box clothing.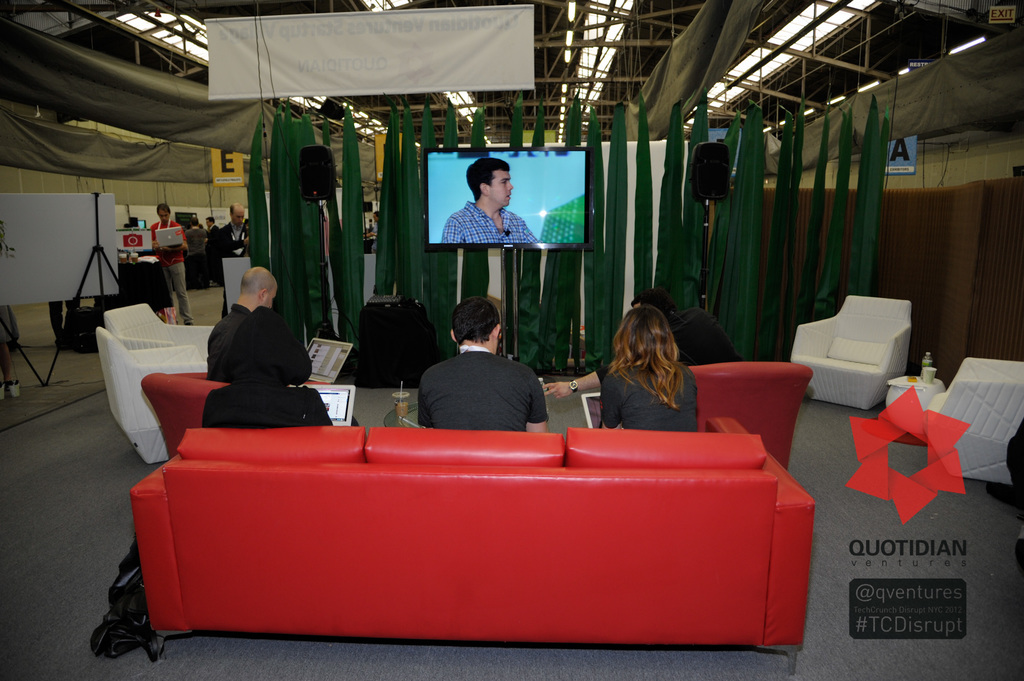
(210, 227, 246, 286).
